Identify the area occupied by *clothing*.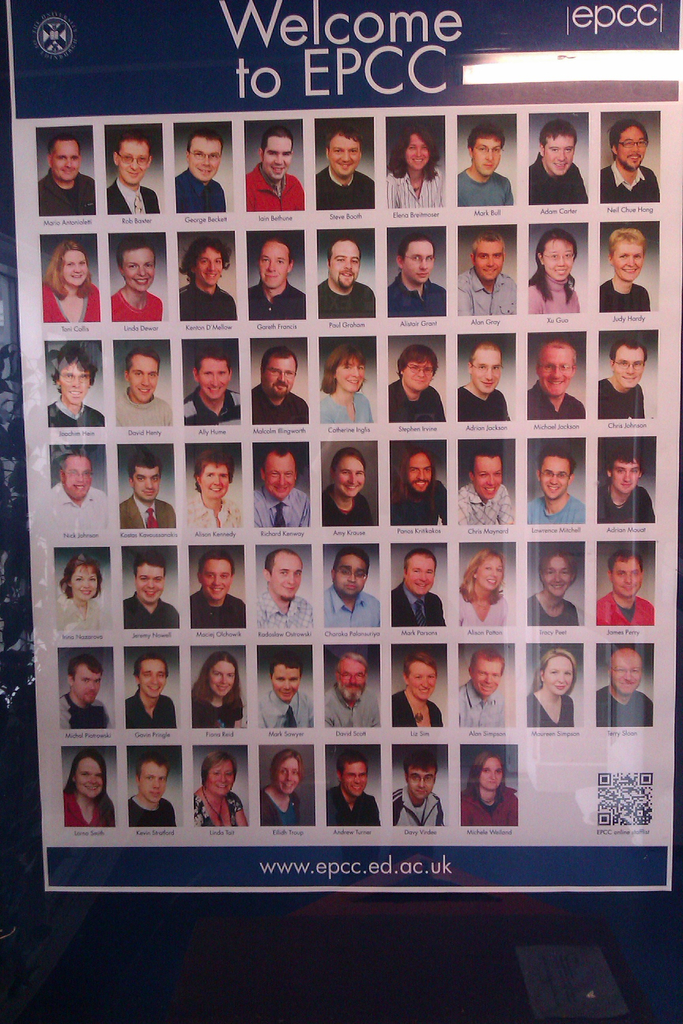
Area: [524, 689, 573, 727].
